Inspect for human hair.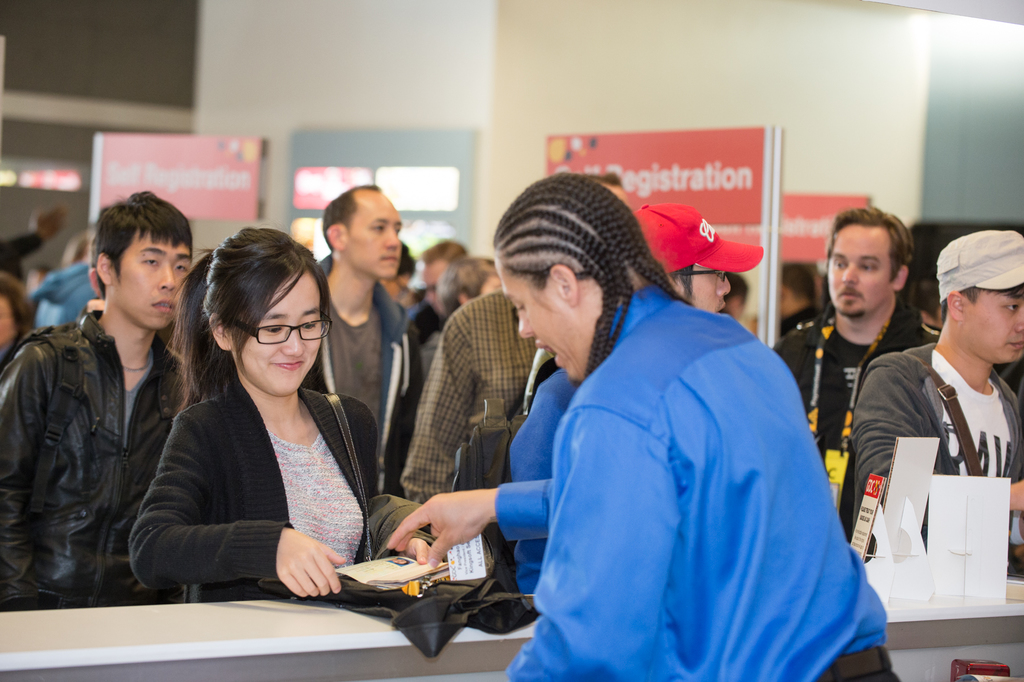
Inspection: x1=92 y1=192 x2=191 y2=302.
